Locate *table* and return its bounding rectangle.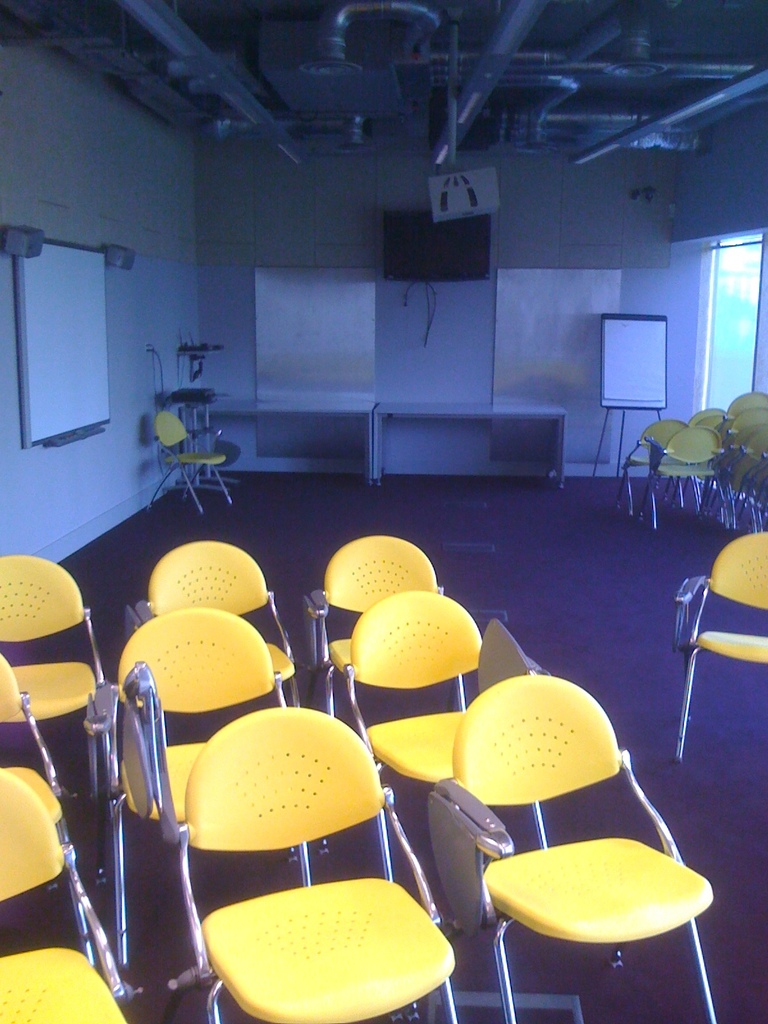
crop(175, 397, 378, 486).
